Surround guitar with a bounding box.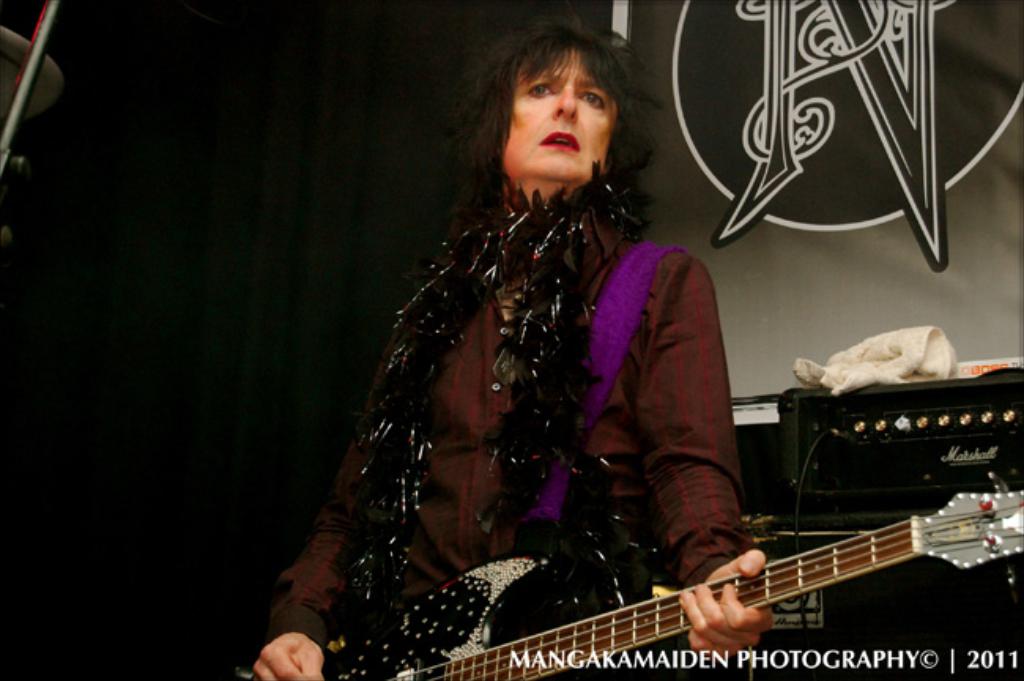
[left=244, top=487, right=1022, bottom=679].
